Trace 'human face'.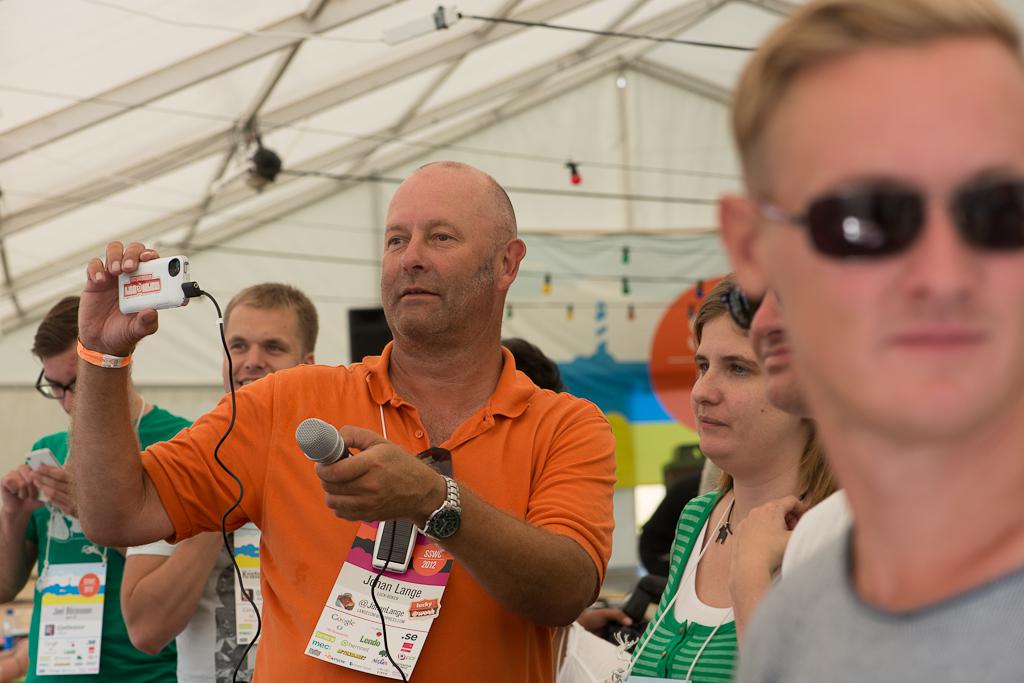
Traced to region(222, 304, 300, 392).
